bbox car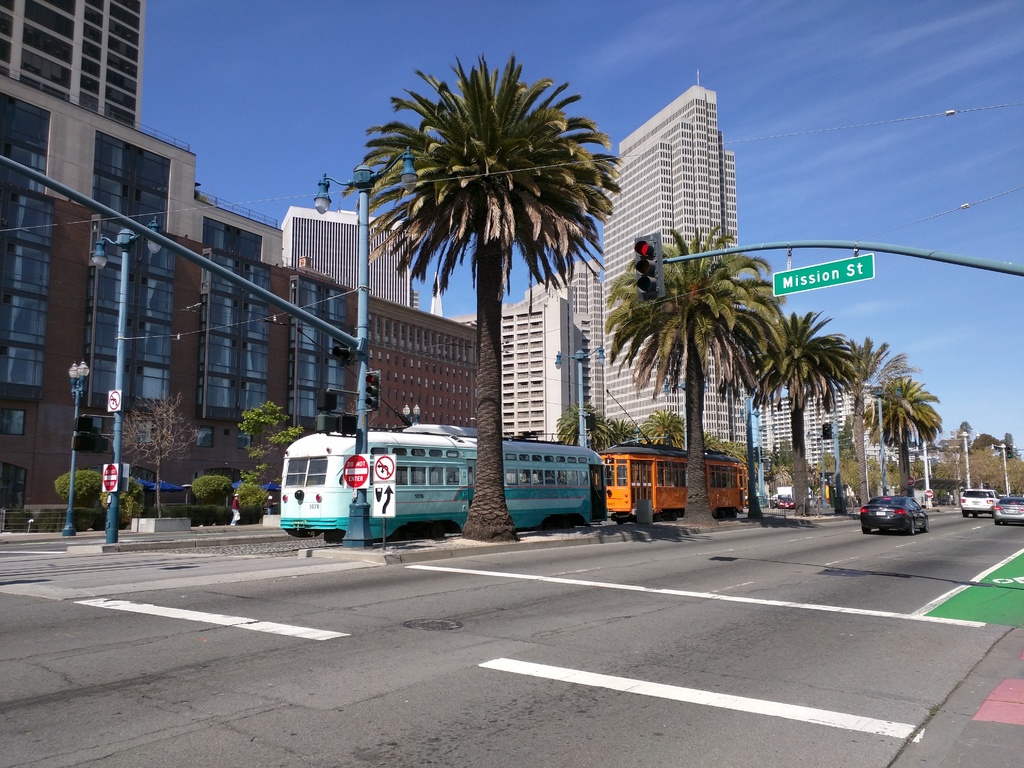
bbox=[858, 496, 934, 534]
